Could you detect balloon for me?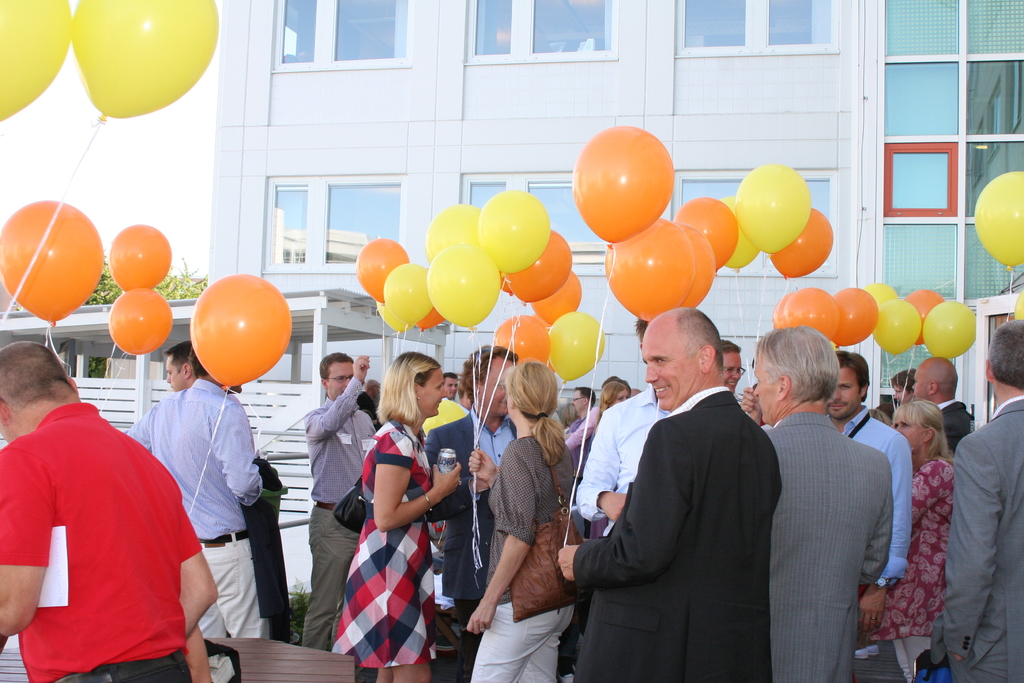
Detection result: locate(769, 207, 834, 282).
